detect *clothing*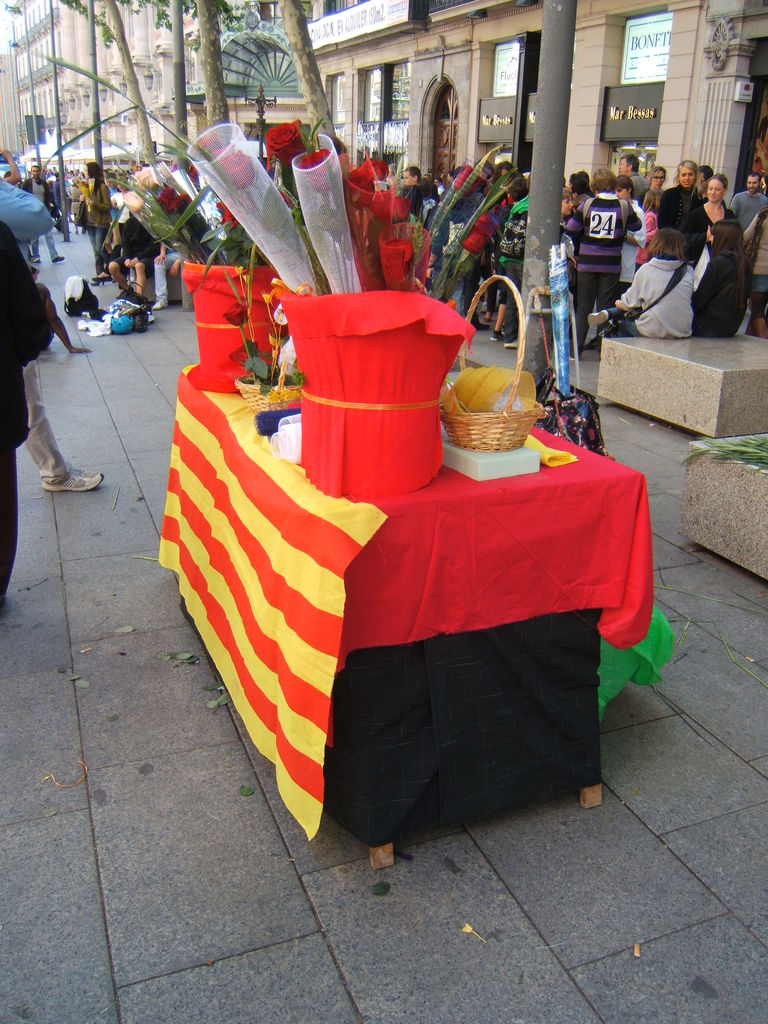
{"left": 83, "top": 183, "right": 113, "bottom": 274}
